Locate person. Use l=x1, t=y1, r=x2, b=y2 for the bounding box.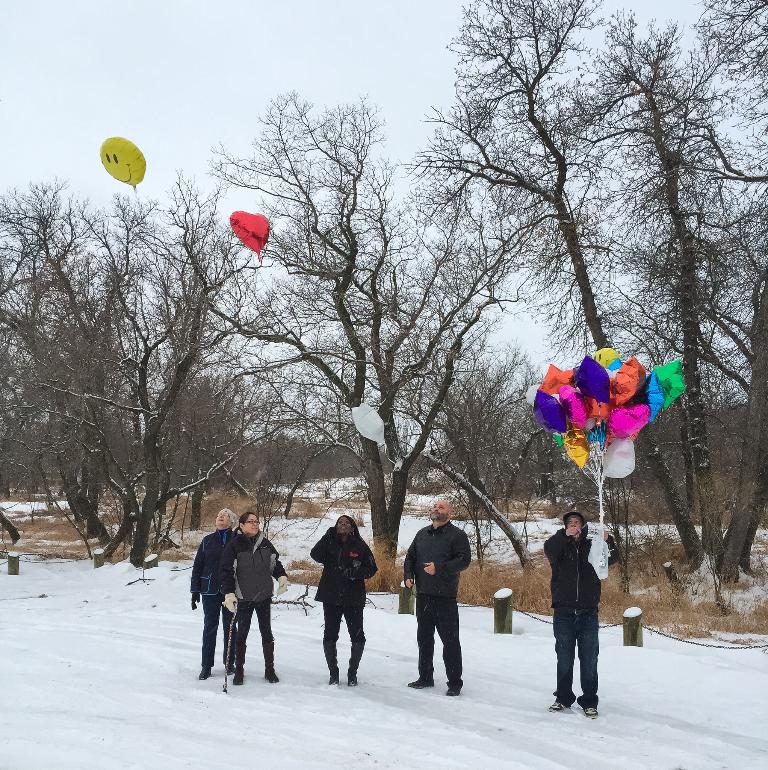
l=186, t=507, r=242, b=687.
